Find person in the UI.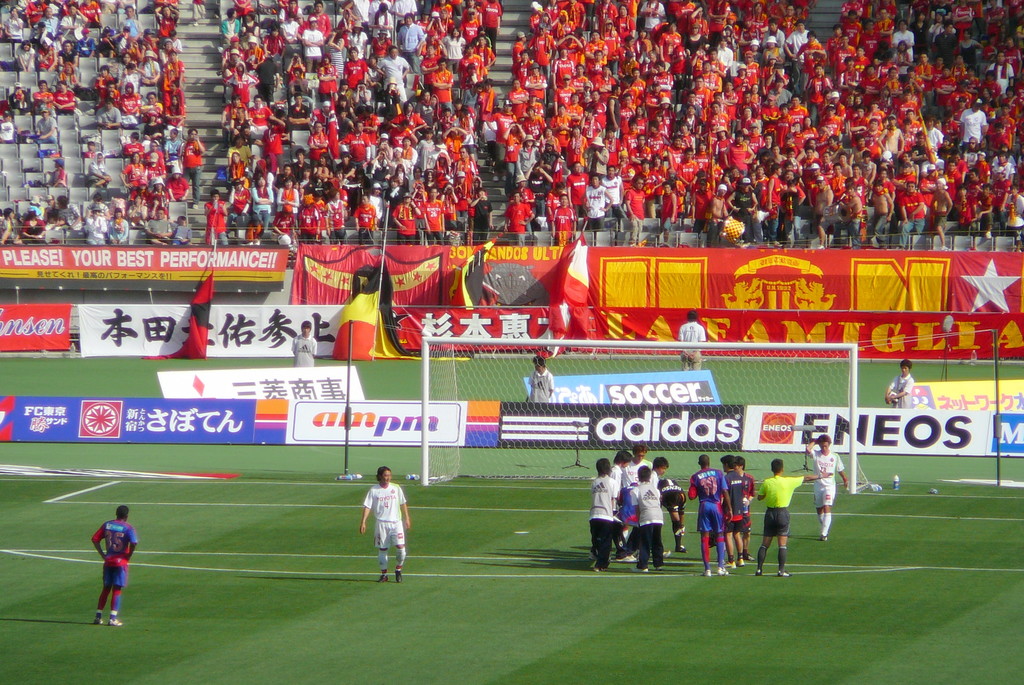
UI element at pyautogui.locateOnScreen(292, 320, 317, 365).
